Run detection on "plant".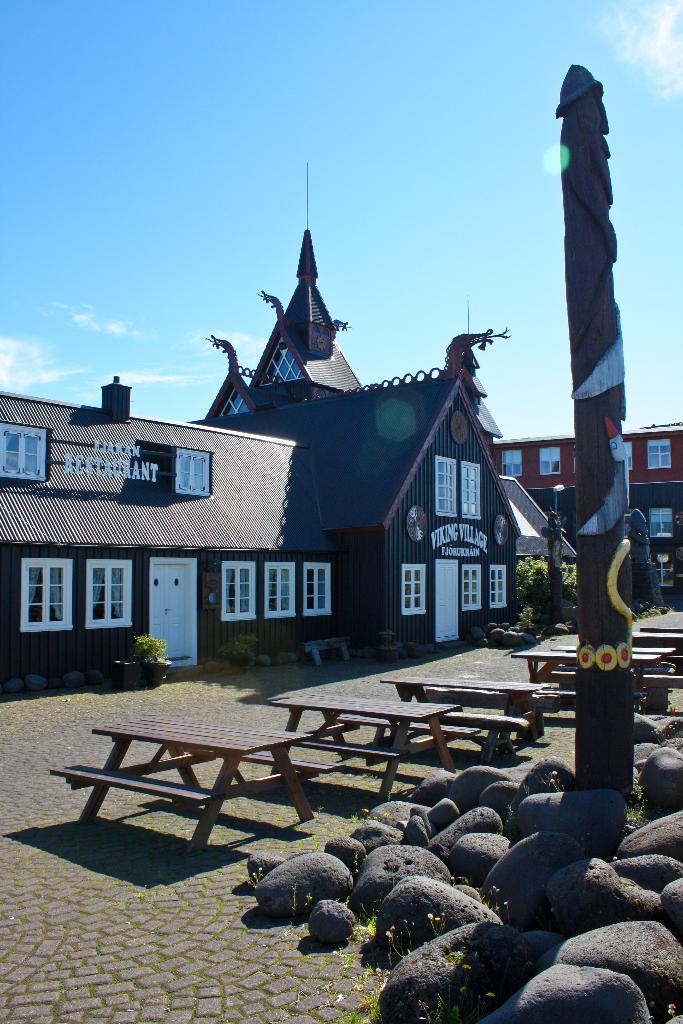
Result: box(507, 556, 593, 634).
